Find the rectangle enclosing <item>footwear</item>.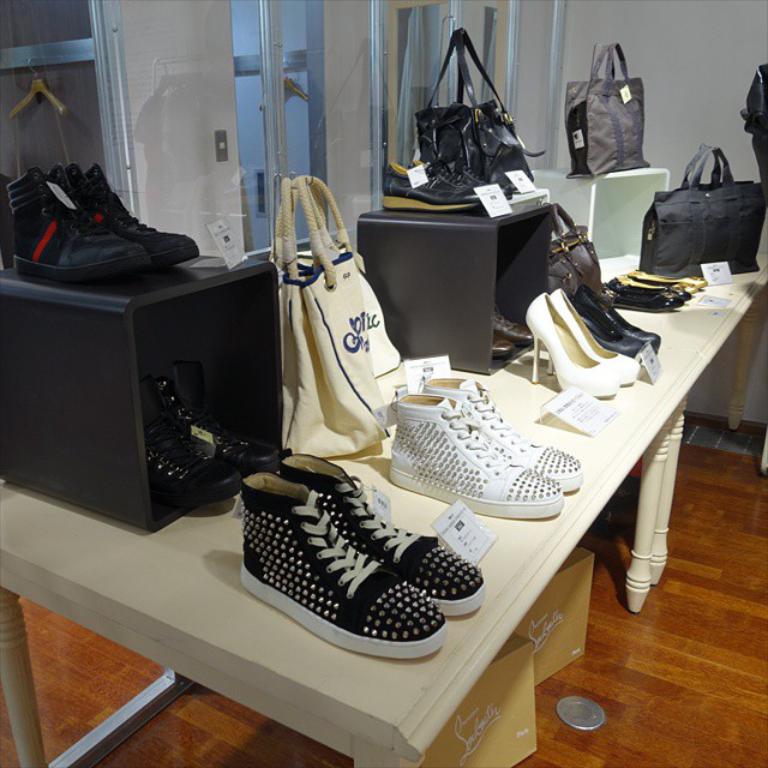
[left=535, top=286, right=635, bottom=391].
